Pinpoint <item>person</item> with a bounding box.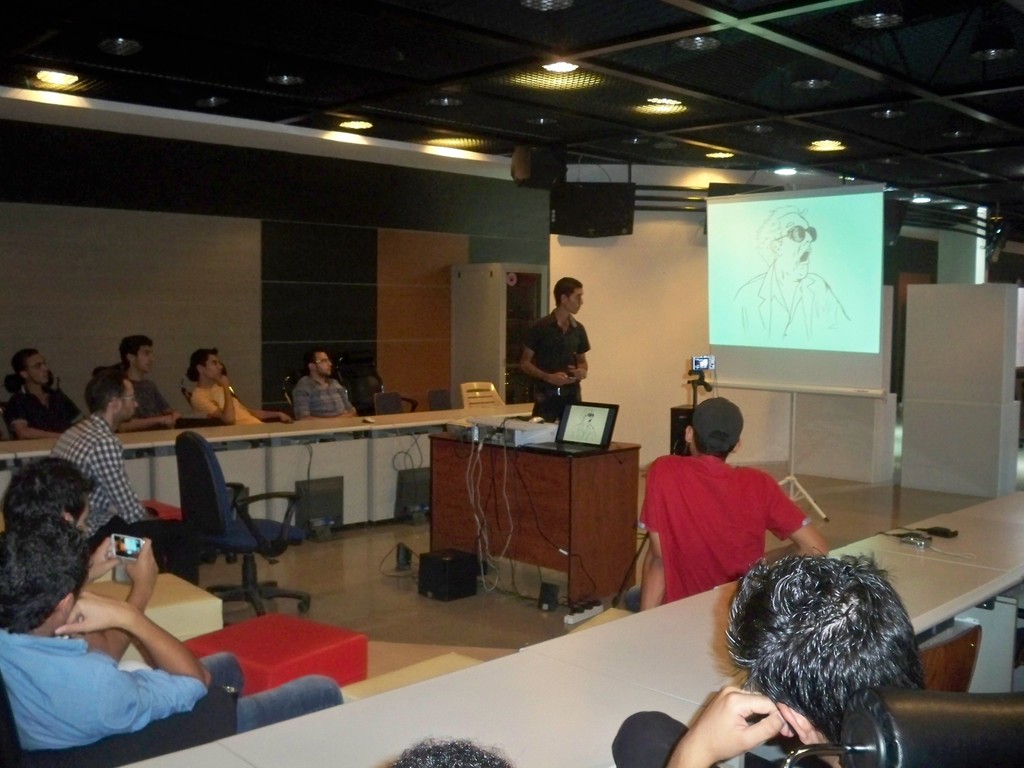
6:344:85:438.
